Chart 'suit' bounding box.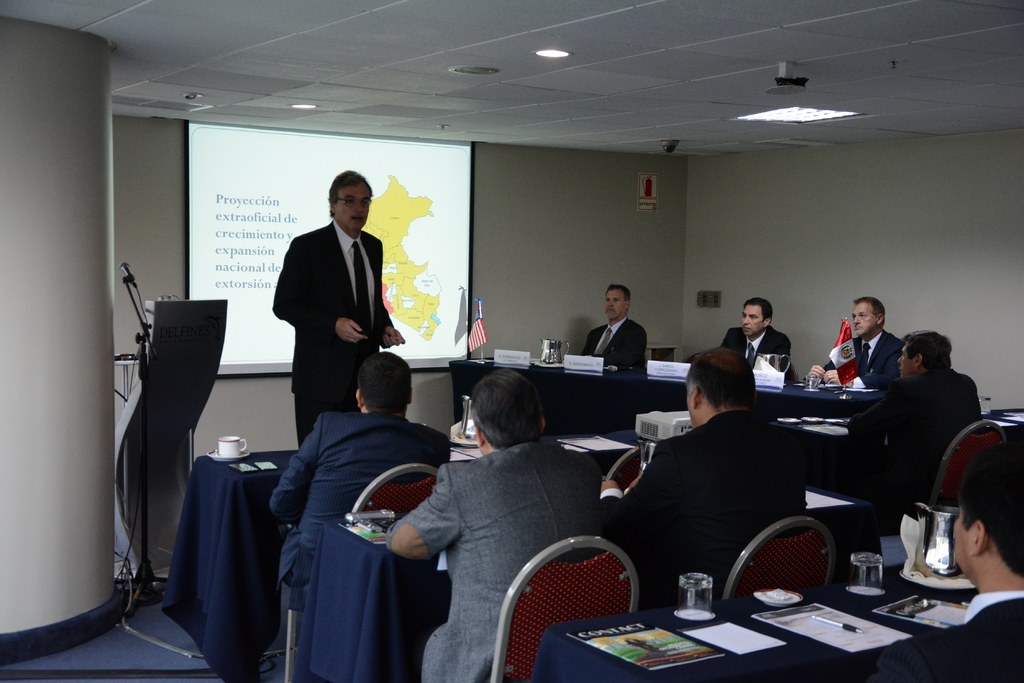
Charted: x1=720 y1=331 x2=791 y2=380.
